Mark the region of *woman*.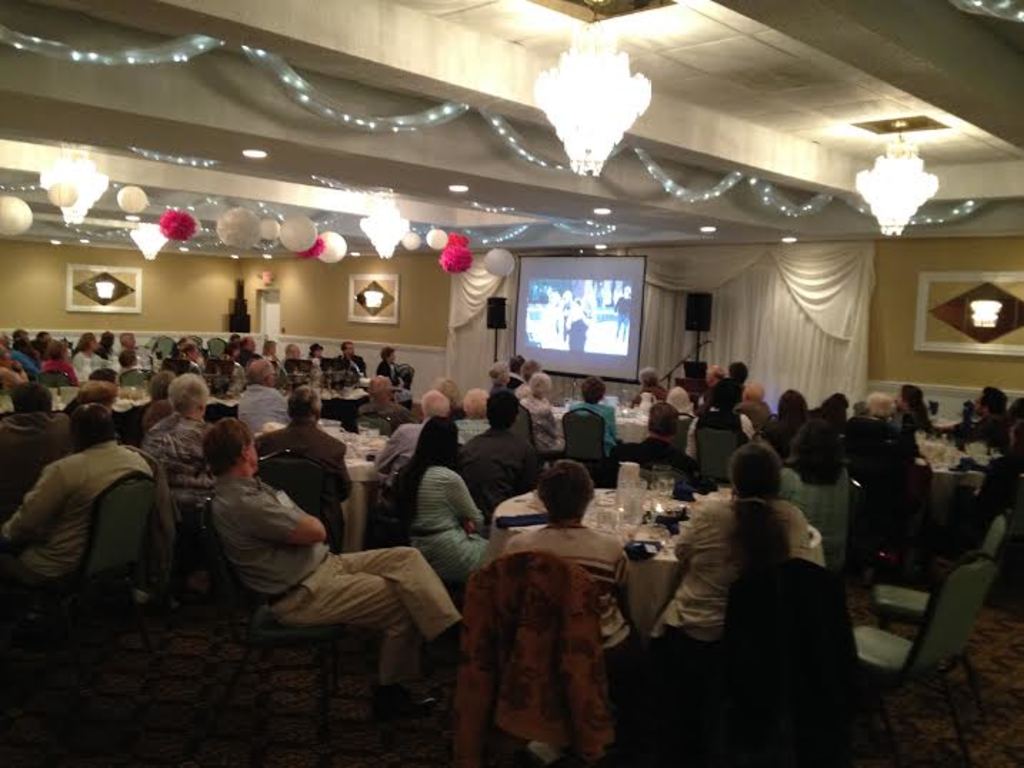
Region: bbox=[648, 438, 814, 652].
